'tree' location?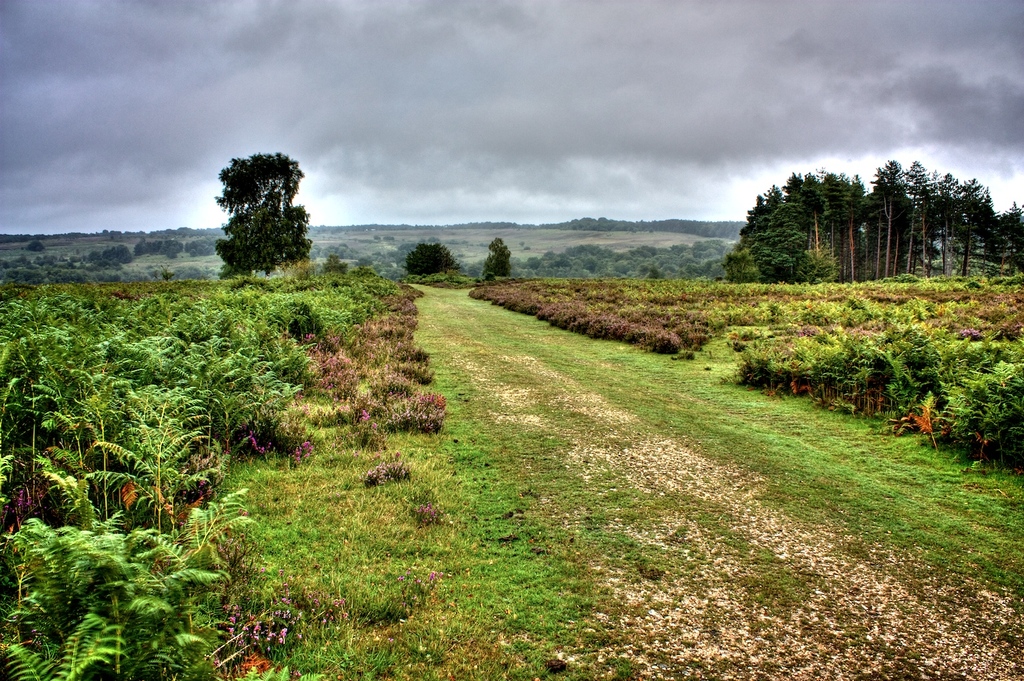
481/236/509/286
